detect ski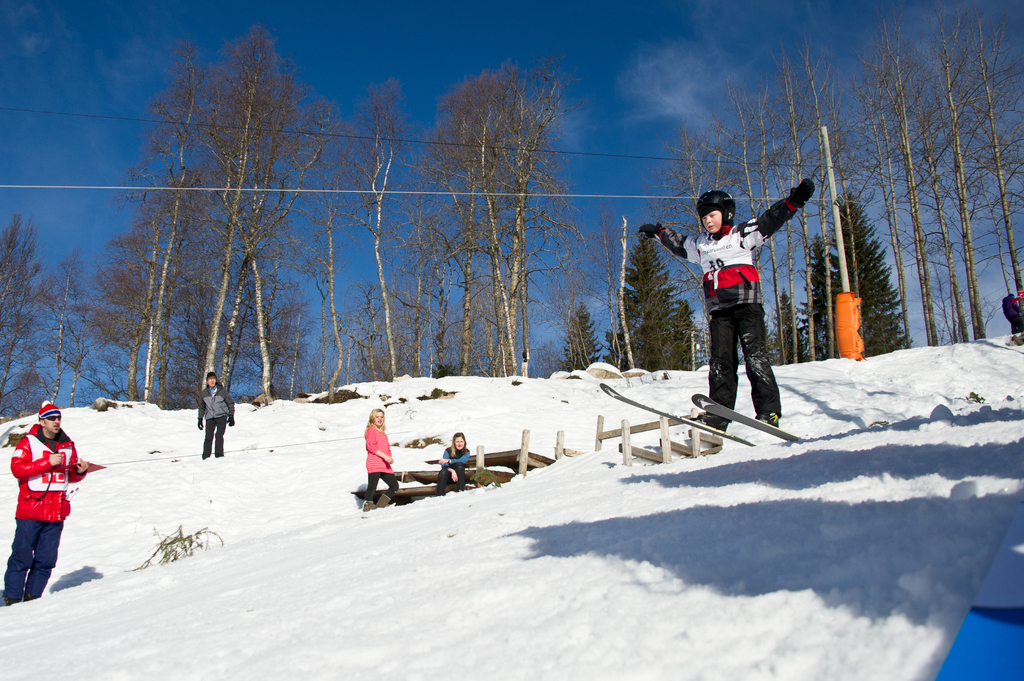
locate(596, 381, 755, 446)
